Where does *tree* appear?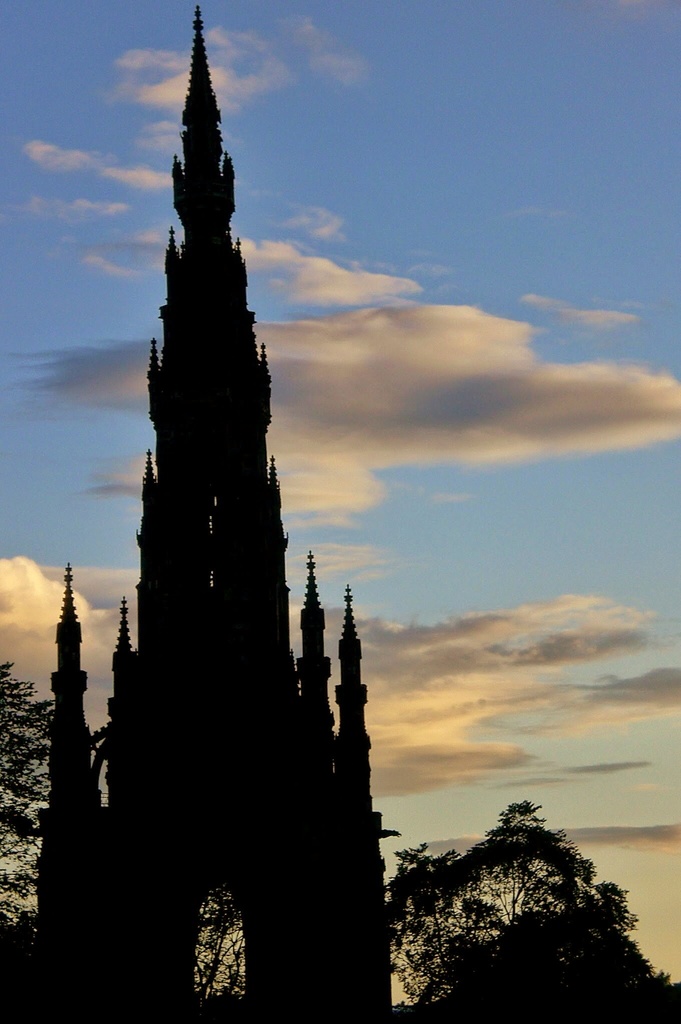
Appears at [191, 884, 238, 1001].
